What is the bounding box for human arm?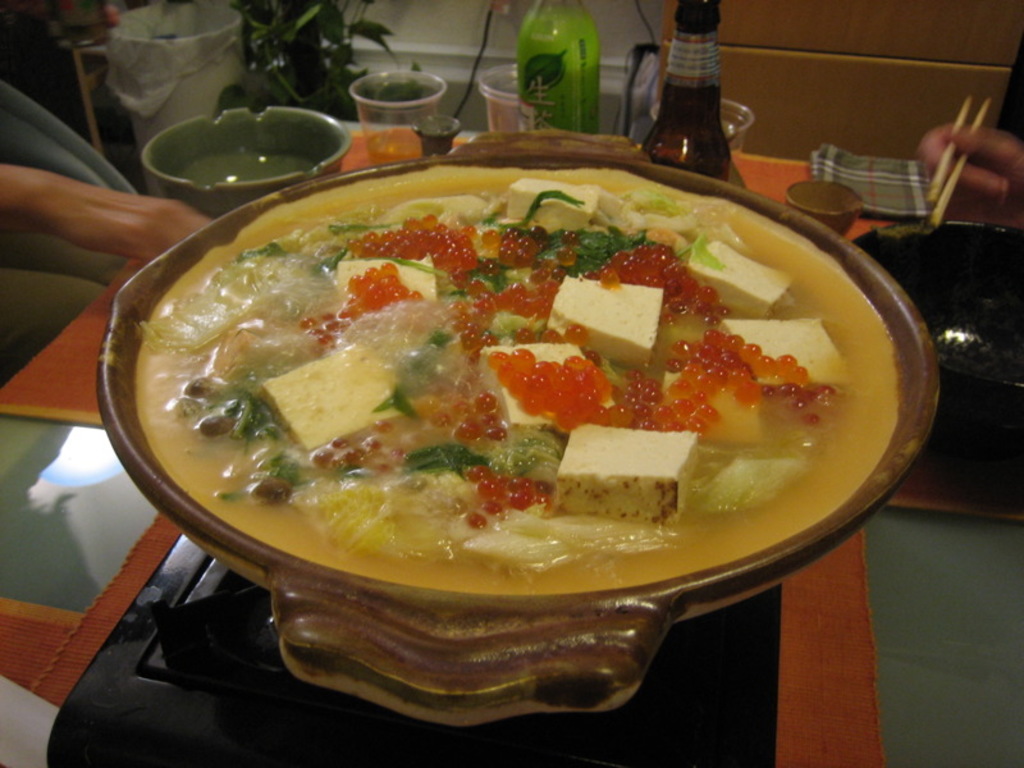
detection(0, 152, 210, 261).
